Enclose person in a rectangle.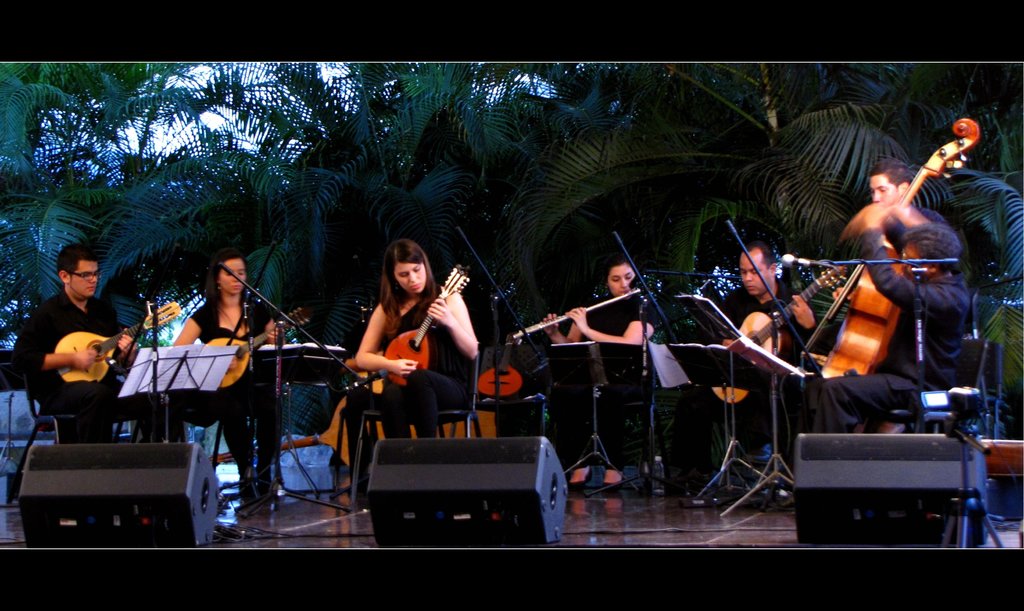
l=808, t=207, r=967, b=432.
